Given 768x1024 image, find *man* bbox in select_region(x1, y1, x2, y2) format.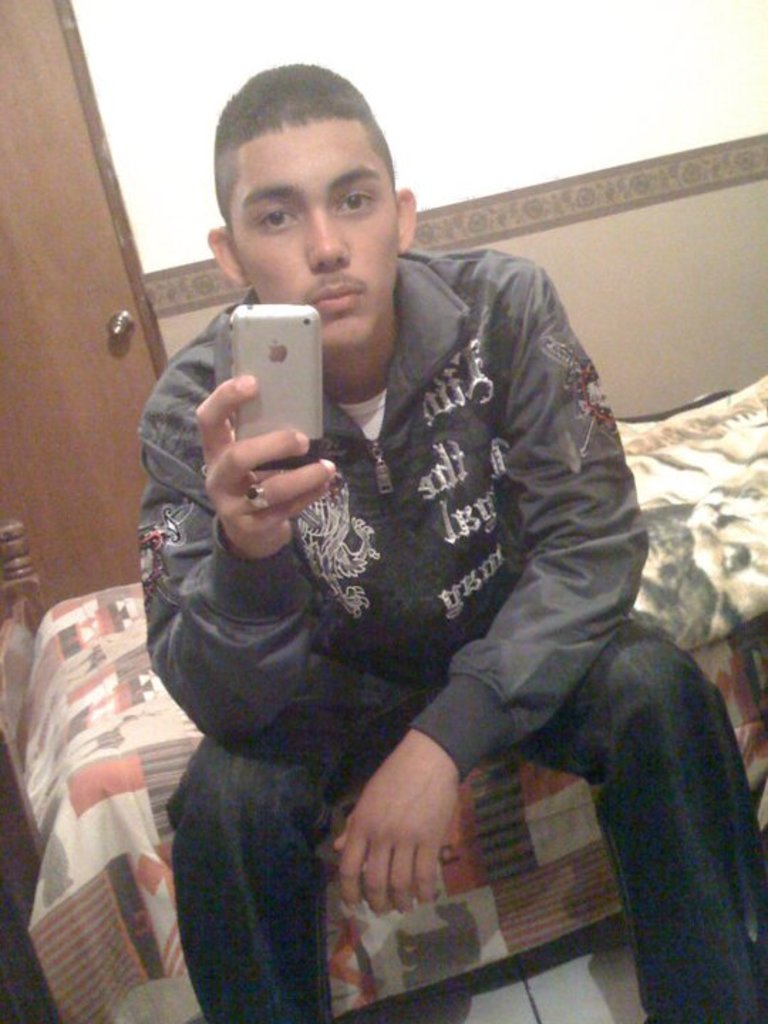
select_region(195, 90, 721, 994).
